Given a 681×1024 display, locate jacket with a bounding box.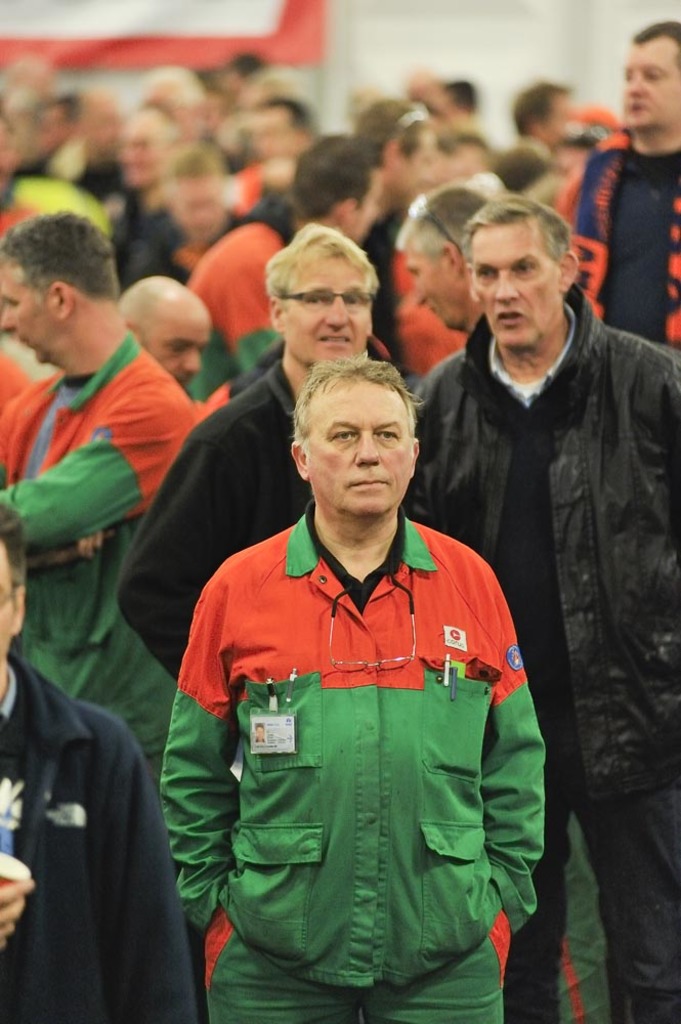
Located: locate(175, 483, 552, 984).
